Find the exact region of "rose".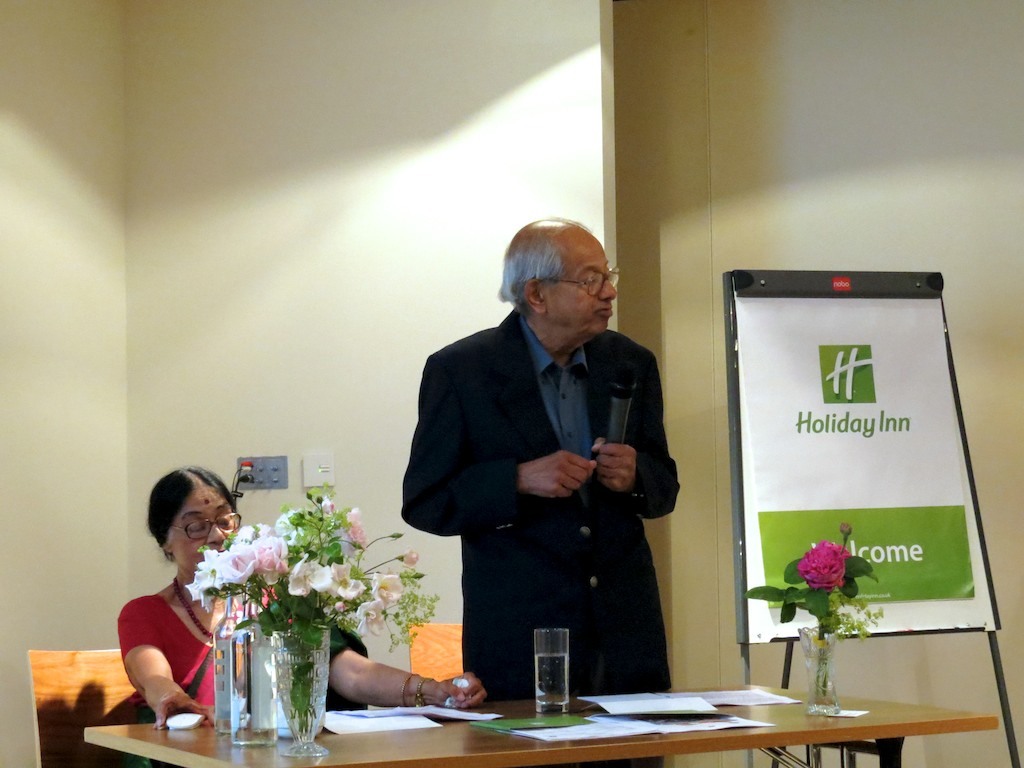
Exact region: select_region(213, 533, 290, 586).
